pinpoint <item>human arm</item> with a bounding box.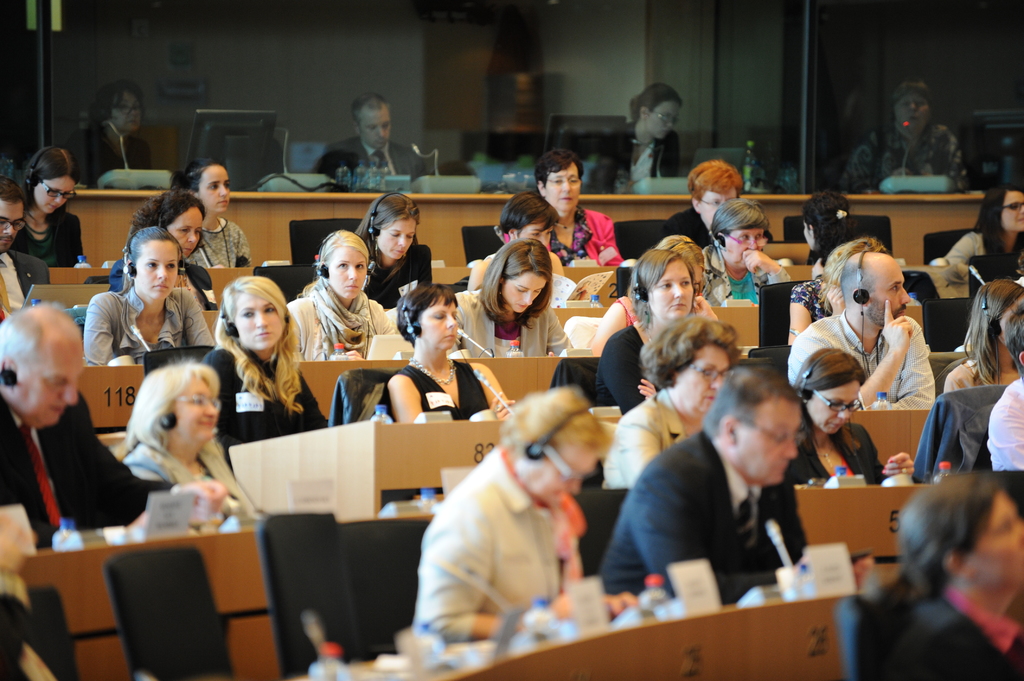
bbox(460, 252, 490, 298).
